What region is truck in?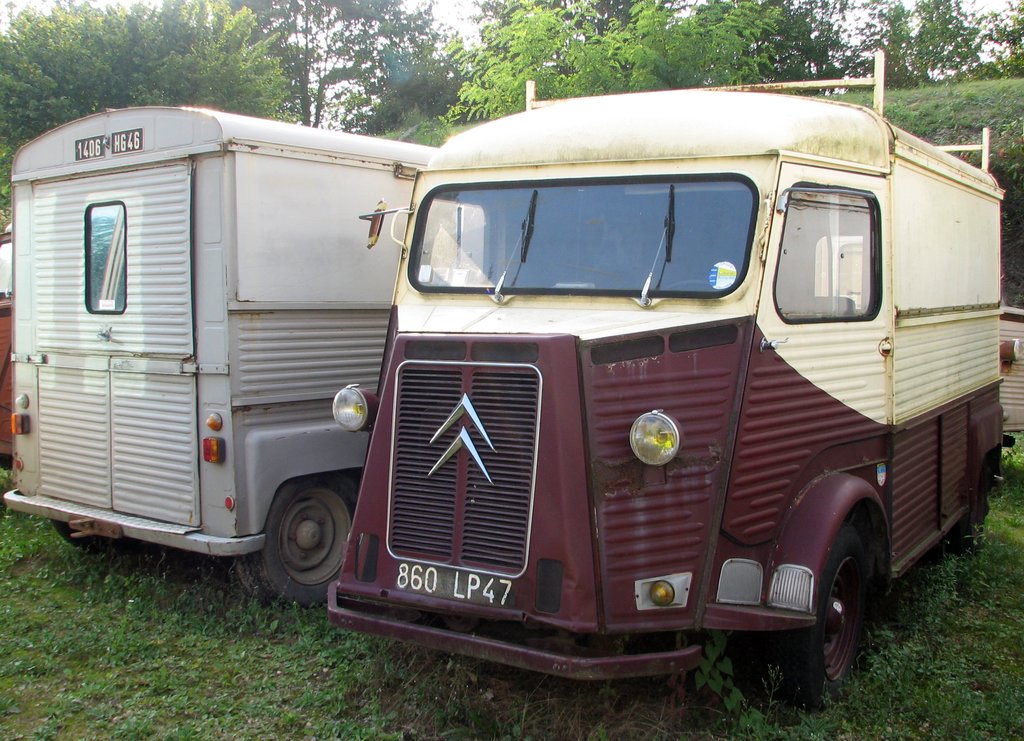
crop(323, 76, 1023, 729).
